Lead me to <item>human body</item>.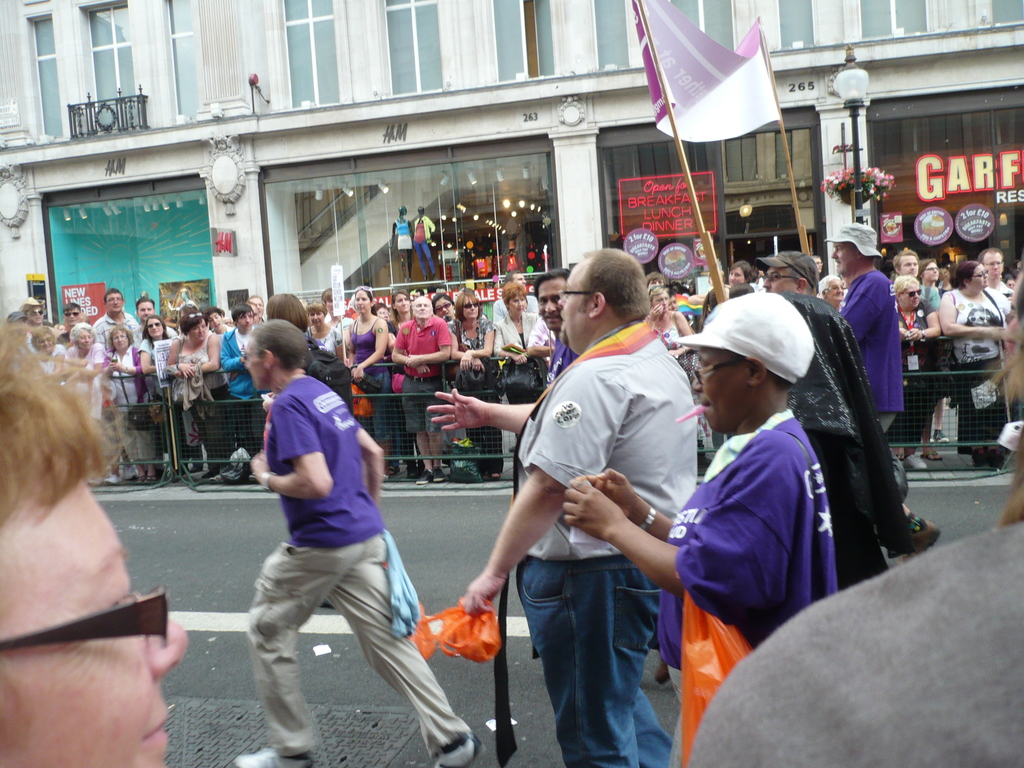
Lead to BBox(387, 291, 406, 312).
